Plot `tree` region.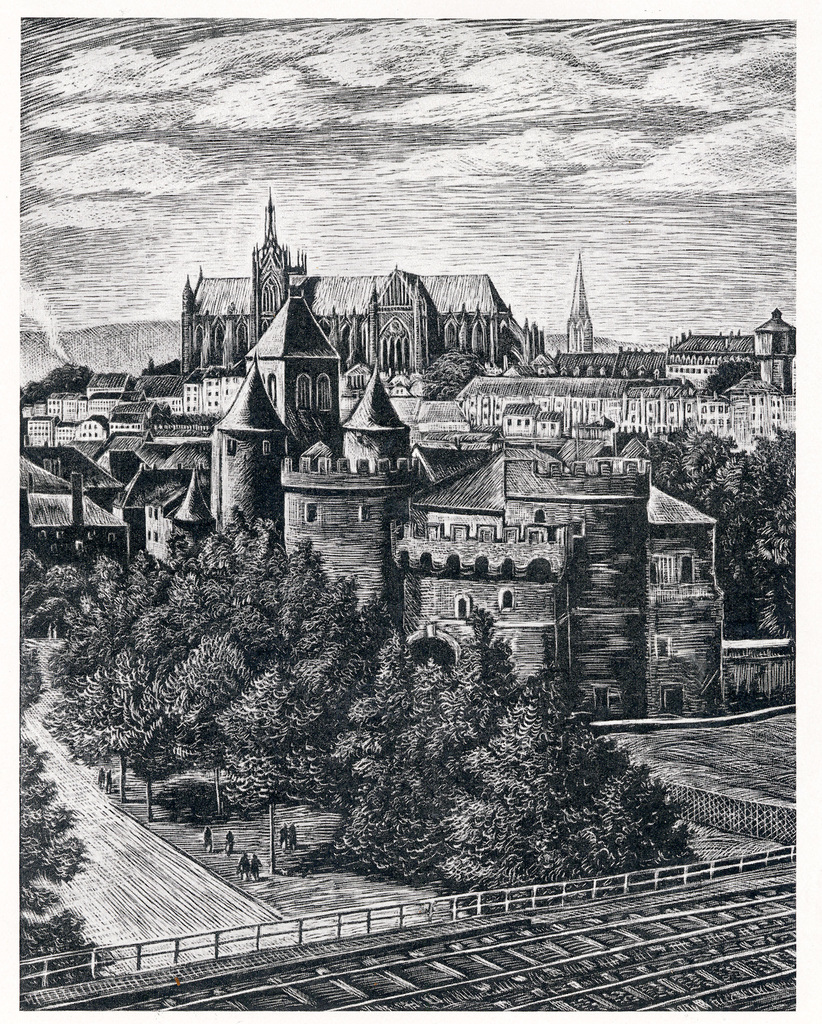
Plotted at (x1=702, y1=426, x2=807, y2=634).
